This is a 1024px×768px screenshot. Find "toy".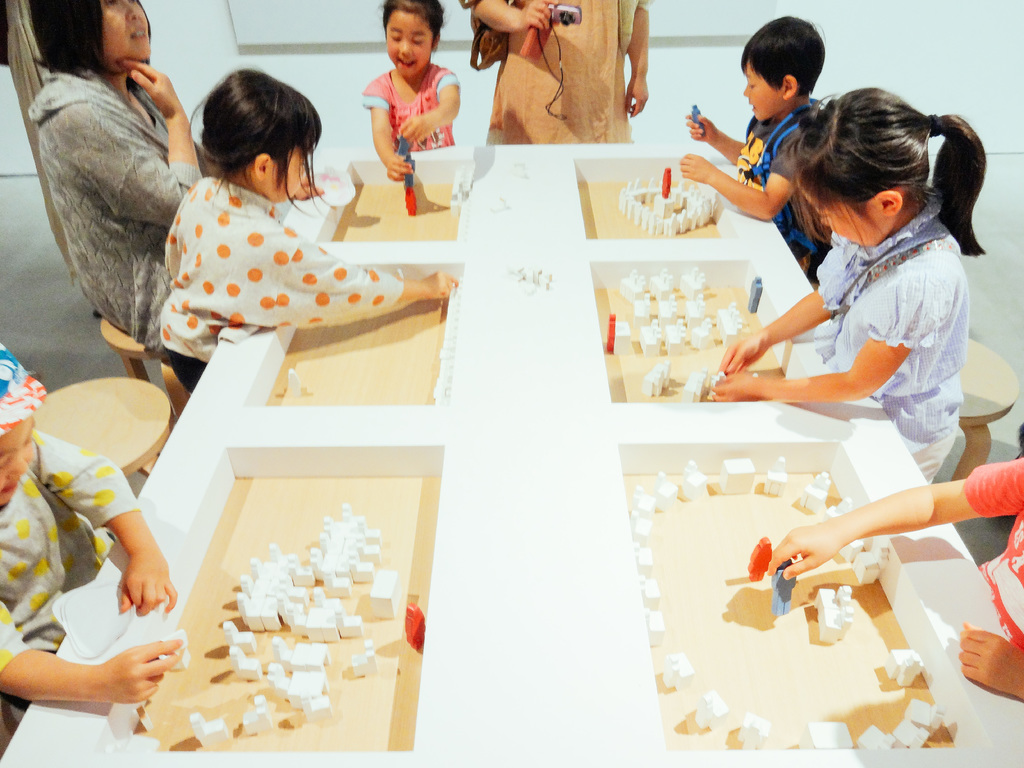
Bounding box: box=[902, 699, 948, 736].
